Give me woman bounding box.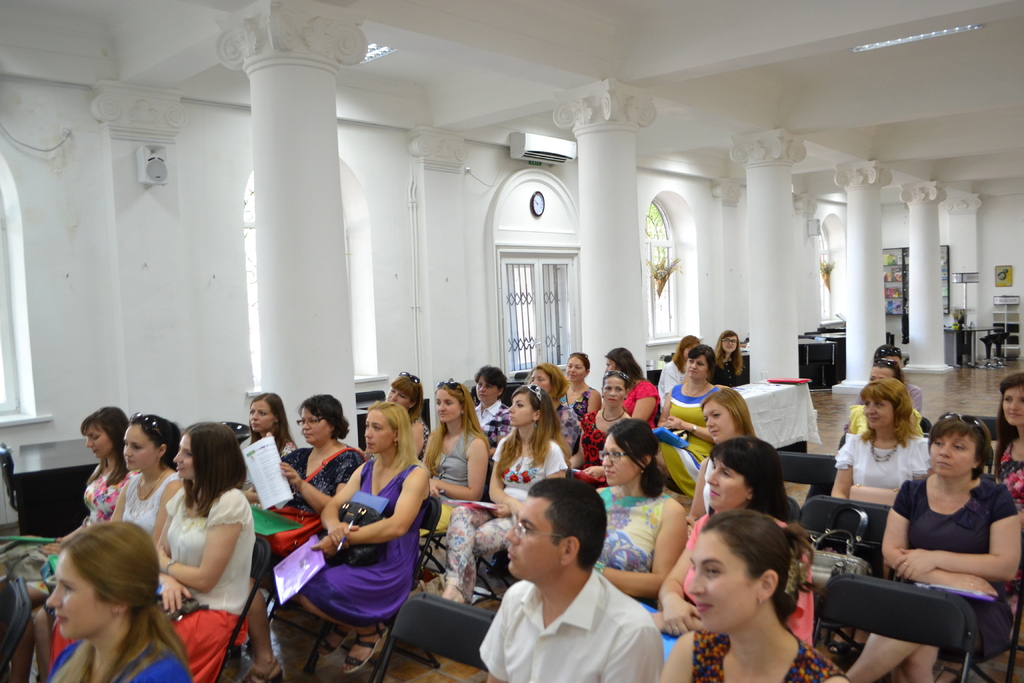
select_region(655, 436, 812, 658).
